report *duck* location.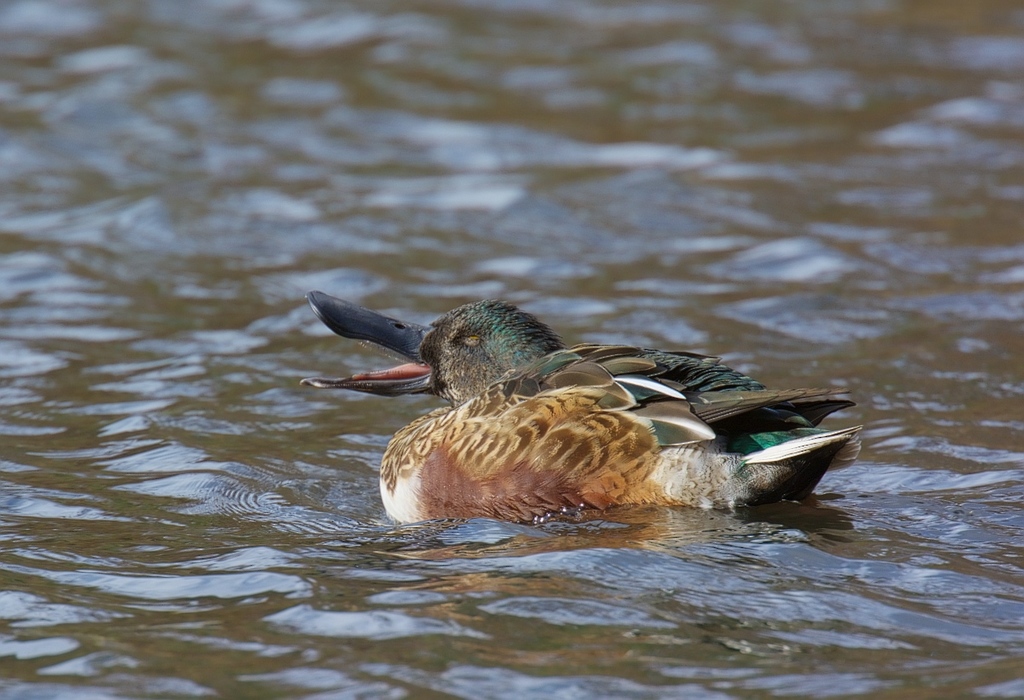
Report: rect(329, 290, 859, 531).
